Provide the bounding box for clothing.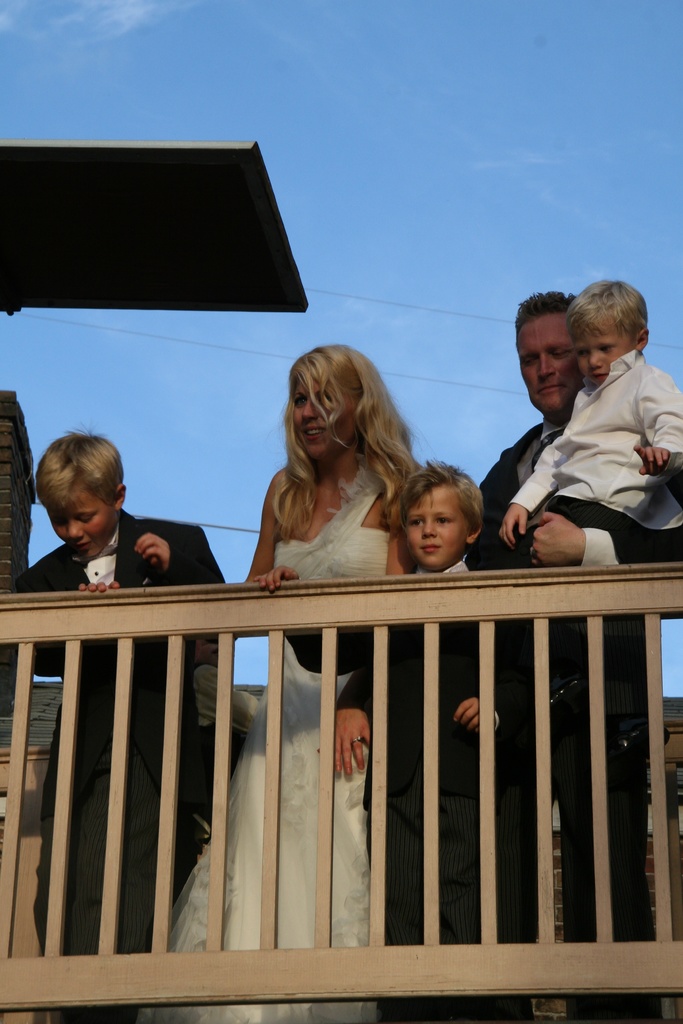
156/449/397/1023.
